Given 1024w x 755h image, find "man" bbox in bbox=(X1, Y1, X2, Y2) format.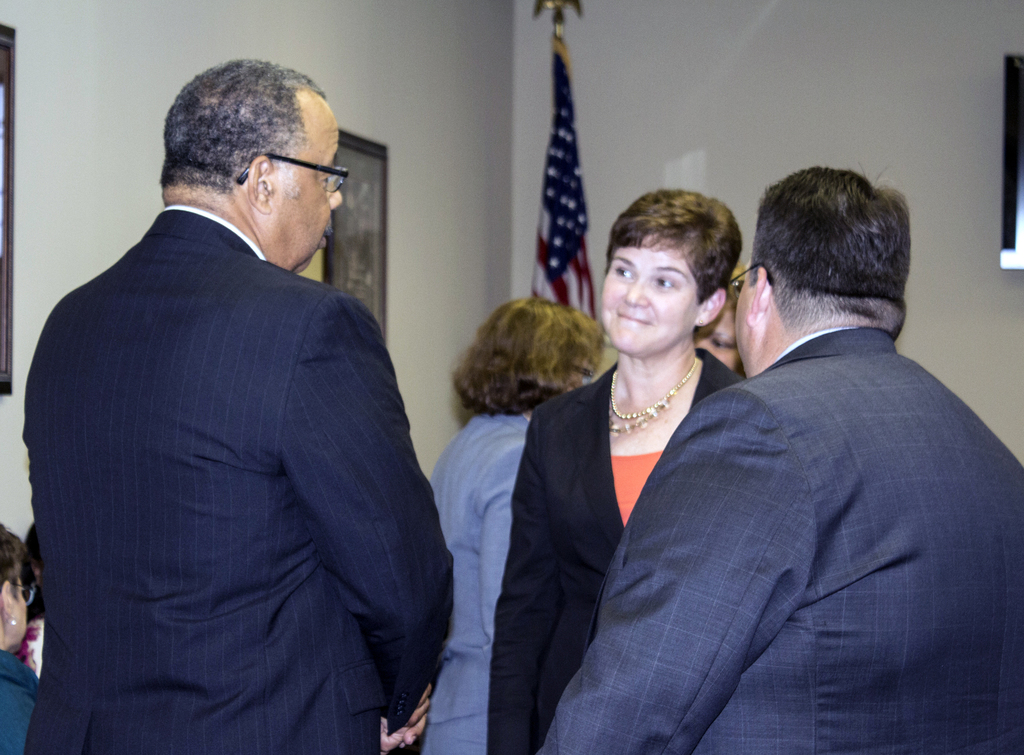
bbox=(536, 162, 1023, 754).
